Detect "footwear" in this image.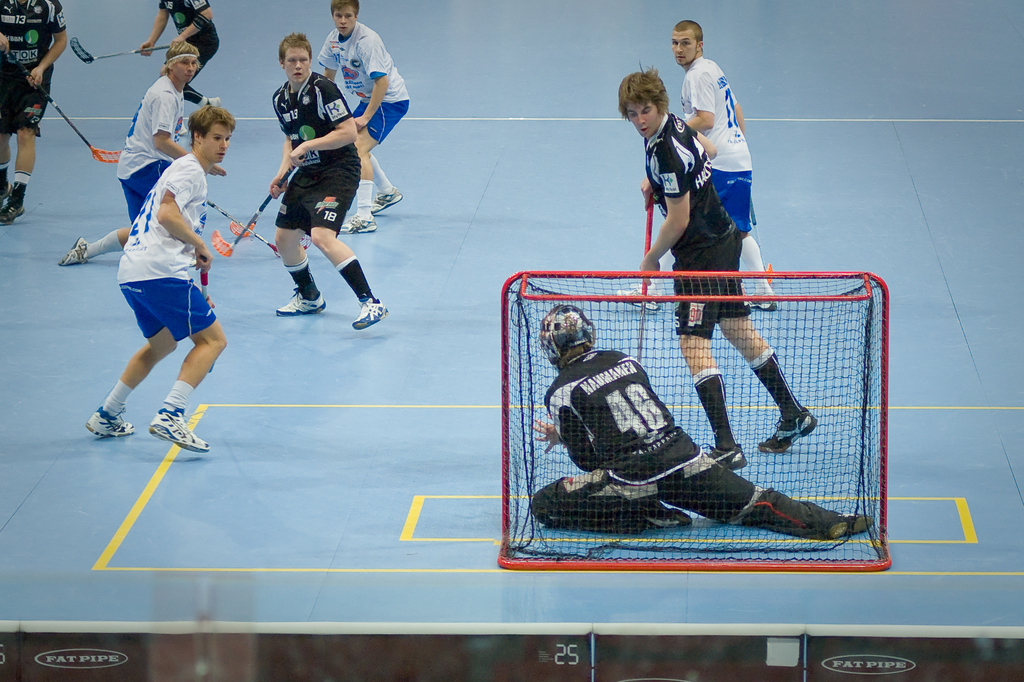
Detection: bbox=[58, 234, 90, 267].
